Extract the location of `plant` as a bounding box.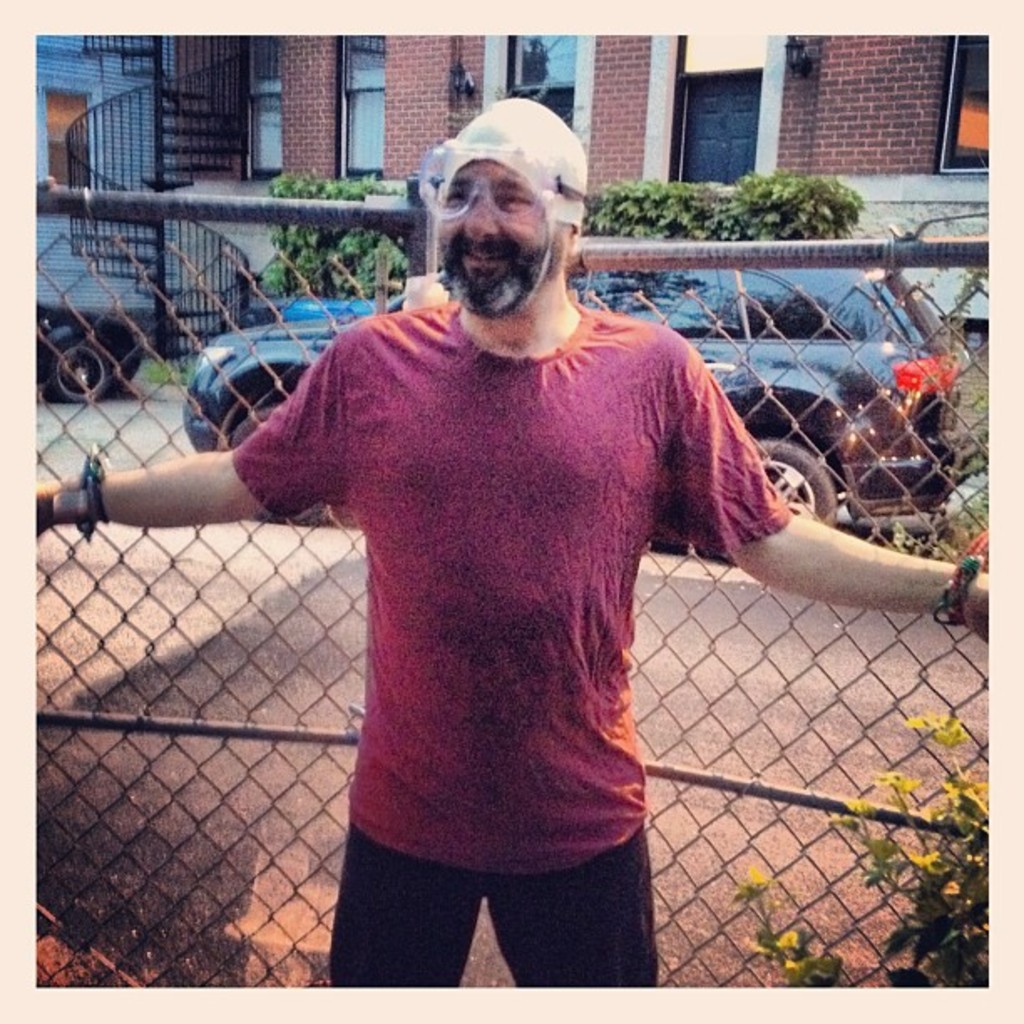
730, 708, 1022, 994.
